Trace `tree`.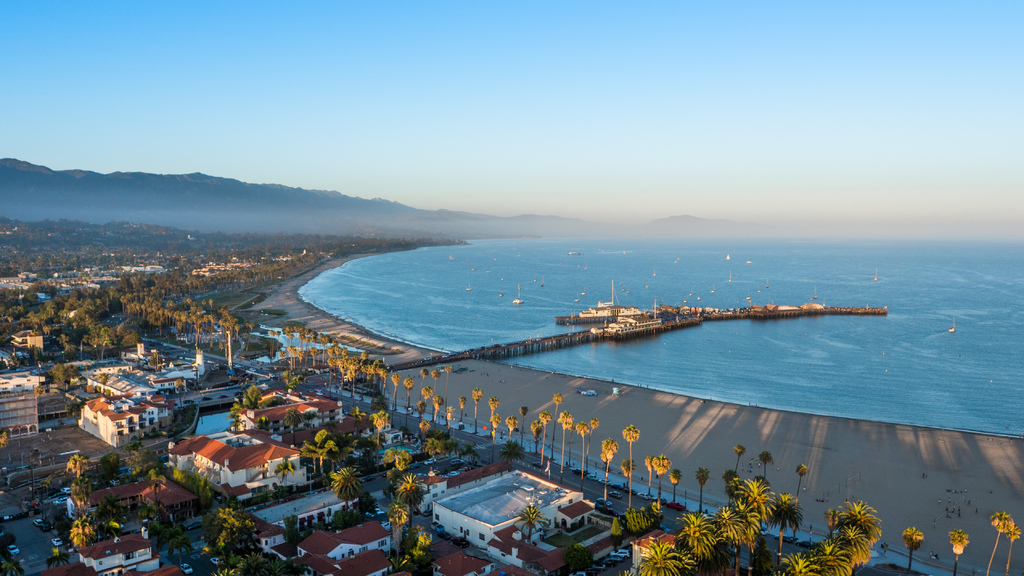
Traced to [950, 529, 971, 575].
